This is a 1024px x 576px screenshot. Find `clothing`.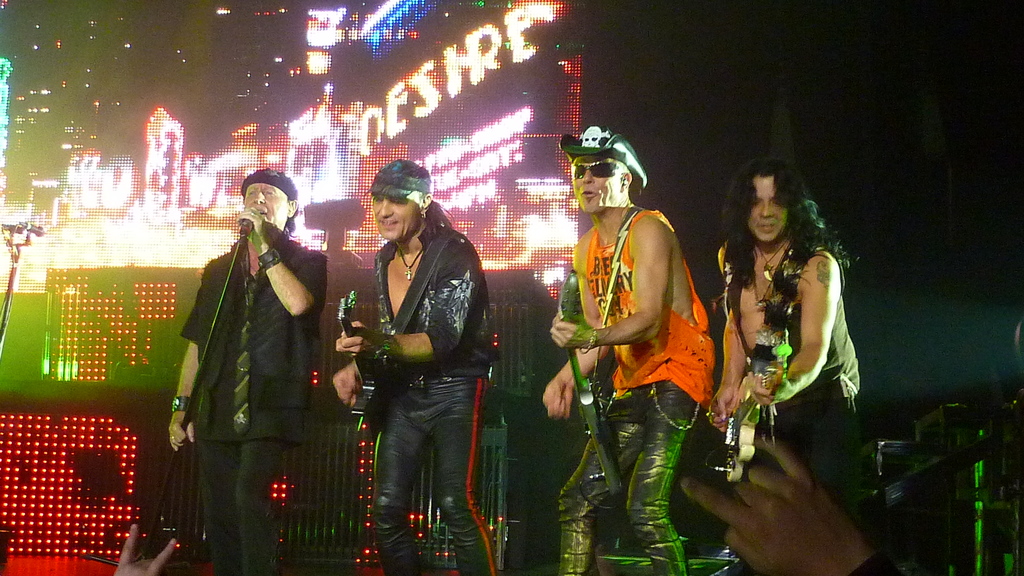
Bounding box: [left=562, top=378, right=691, bottom=575].
